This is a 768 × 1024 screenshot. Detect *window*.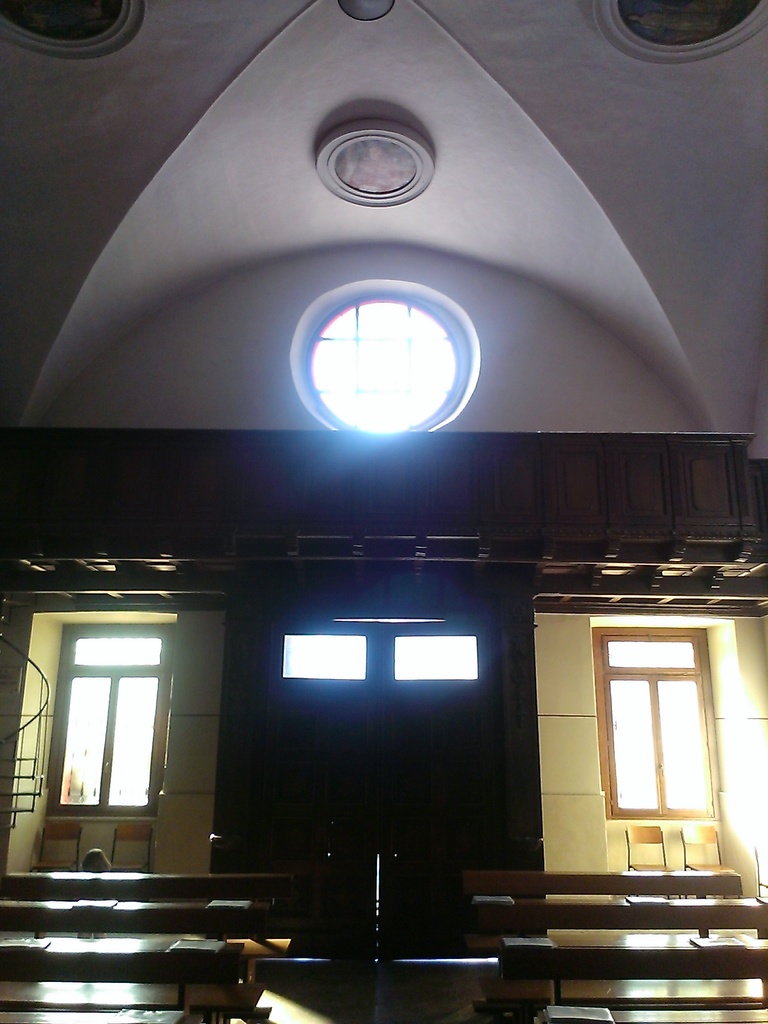
<region>42, 620, 175, 811</region>.
